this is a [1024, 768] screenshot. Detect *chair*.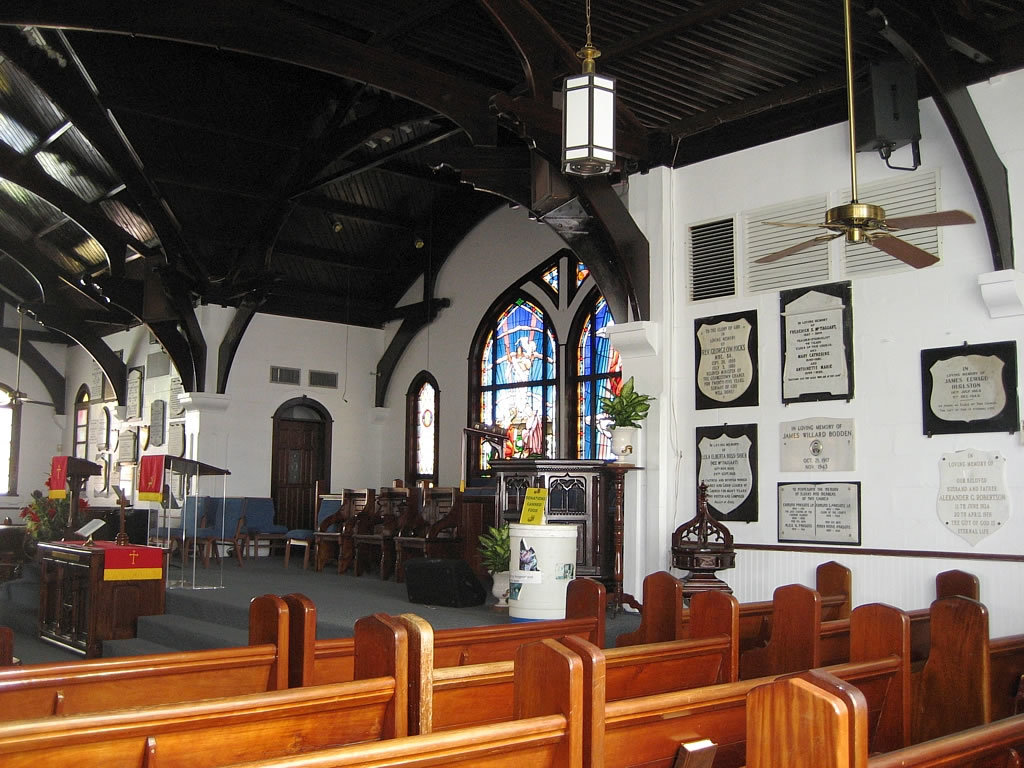
<region>193, 497, 237, 566</region>.
